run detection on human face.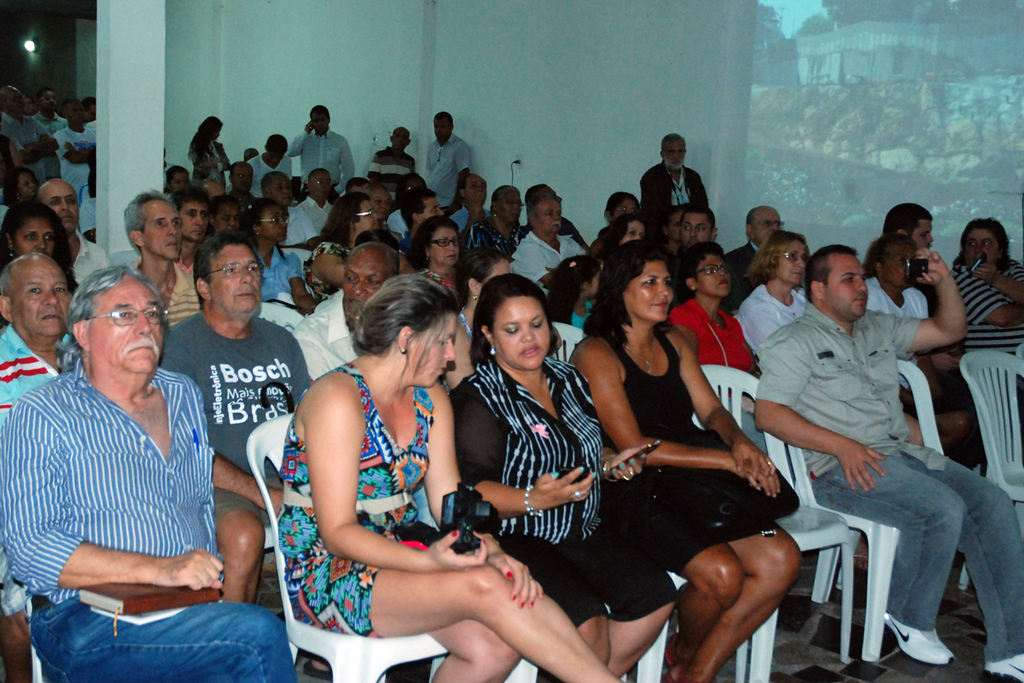
Result: (9,256,72,336).
